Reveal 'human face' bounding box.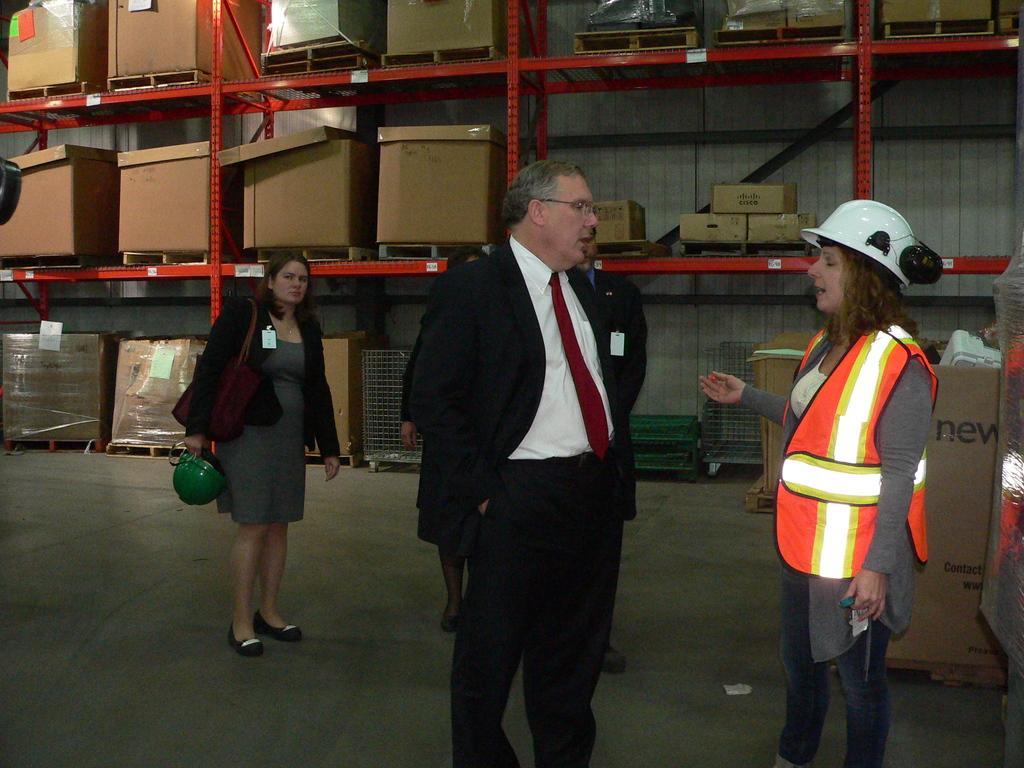
Revealed: (left=530, top=166, right=608, bottom=260).
